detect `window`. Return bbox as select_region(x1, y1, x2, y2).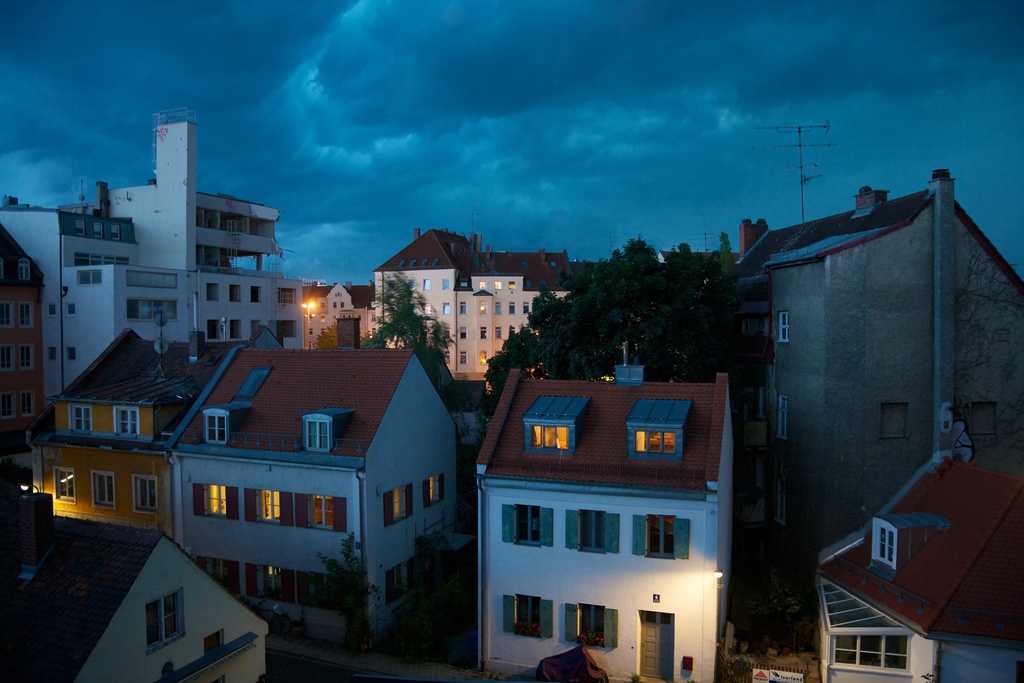
select_region(56, 470, 77, 499).
